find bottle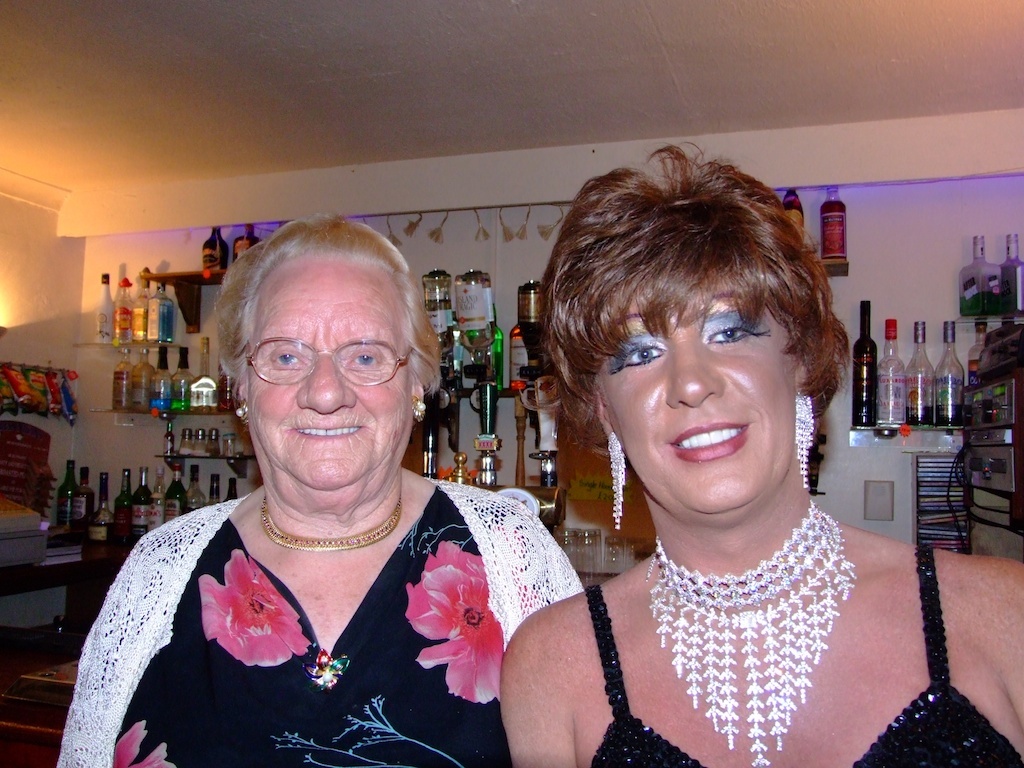
rect(54, 453, 76, 533)
